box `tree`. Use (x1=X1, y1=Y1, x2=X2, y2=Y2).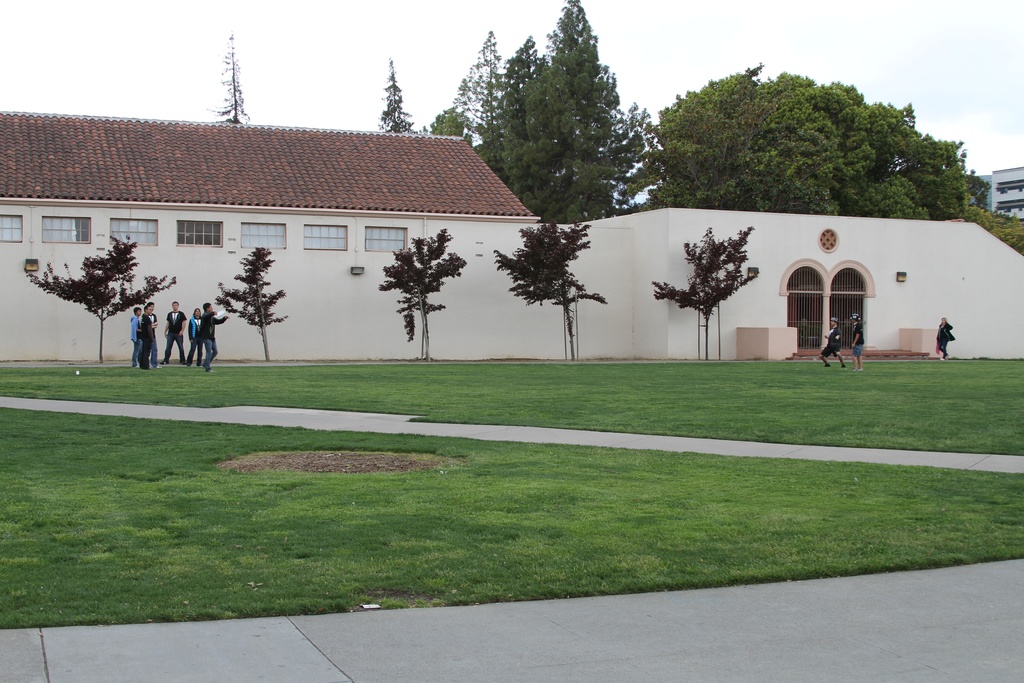
(x1=429, y1=105, x2=463, y2=138).
